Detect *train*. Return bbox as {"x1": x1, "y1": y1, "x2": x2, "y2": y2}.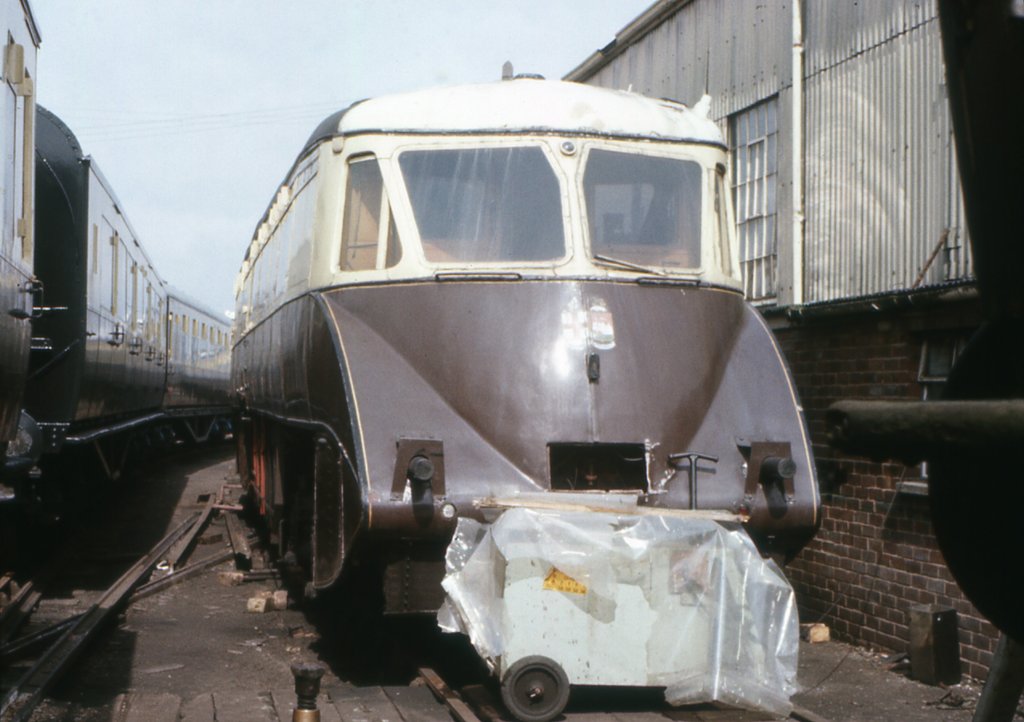
{"x1": 0, "y1": 0, "x2": 234, "y2": 513}.
